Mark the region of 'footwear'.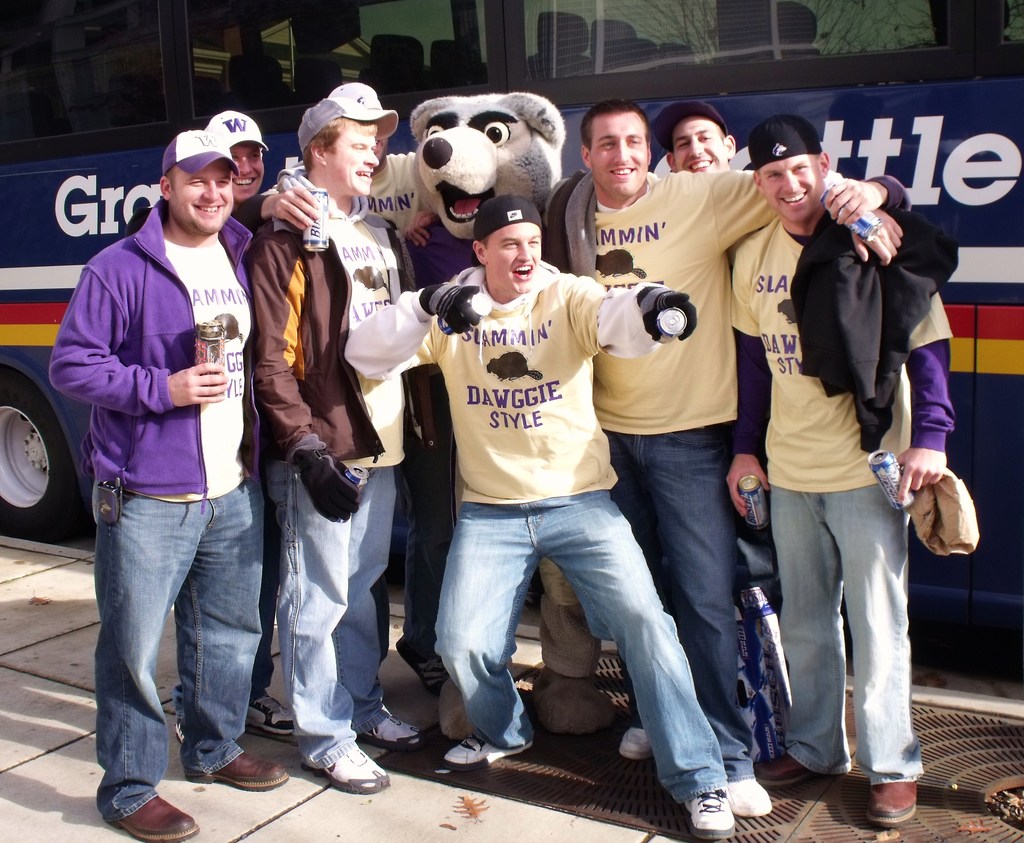
Region: {"x1": 681, "y1": 788, "x2": 732, "y2": 842}.
